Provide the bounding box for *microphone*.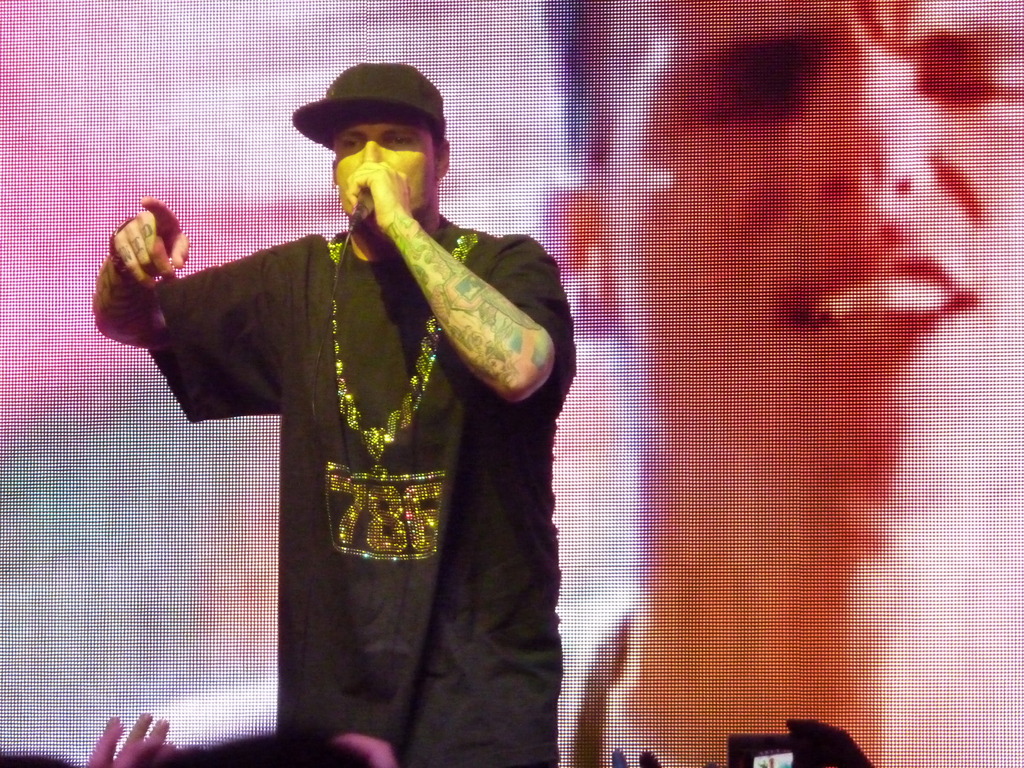
[349,188,375,213].
